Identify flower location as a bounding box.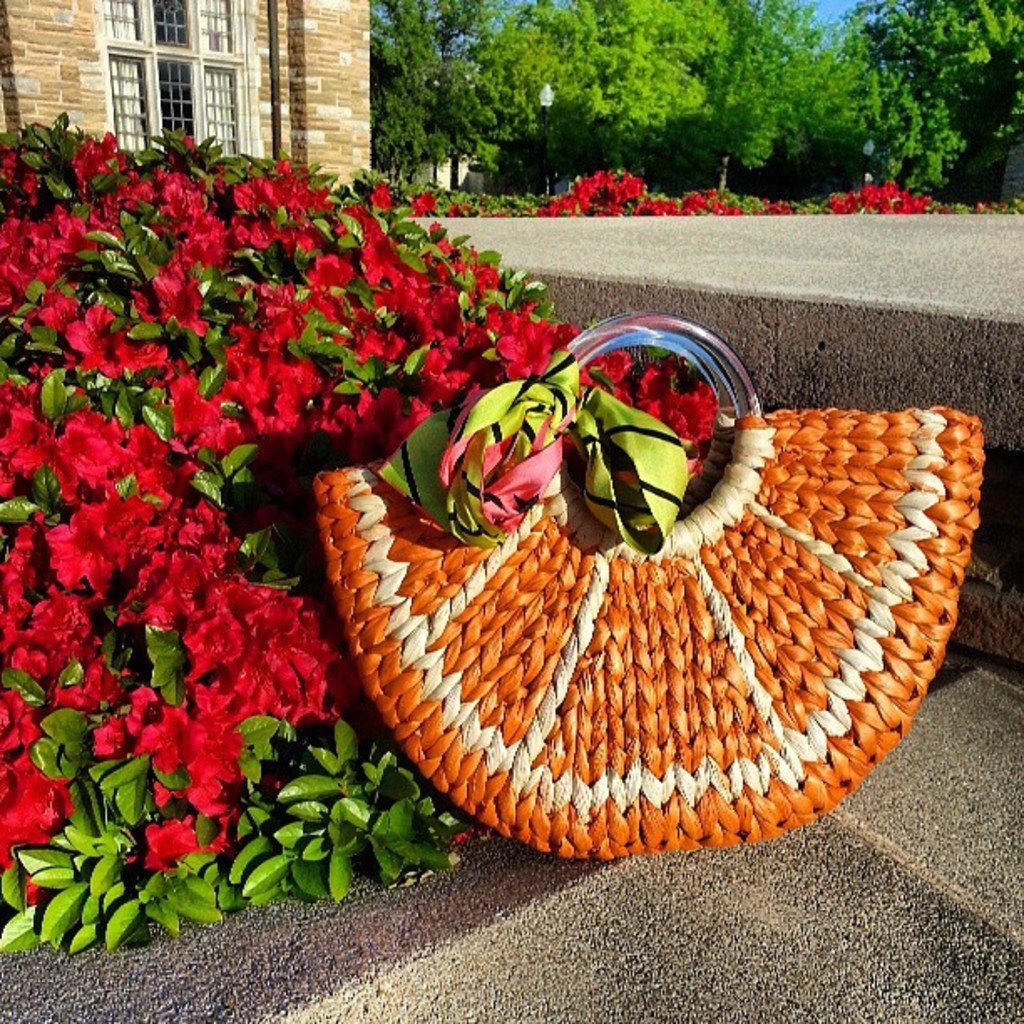
left=500, top=318, right=561, bottom=360.
